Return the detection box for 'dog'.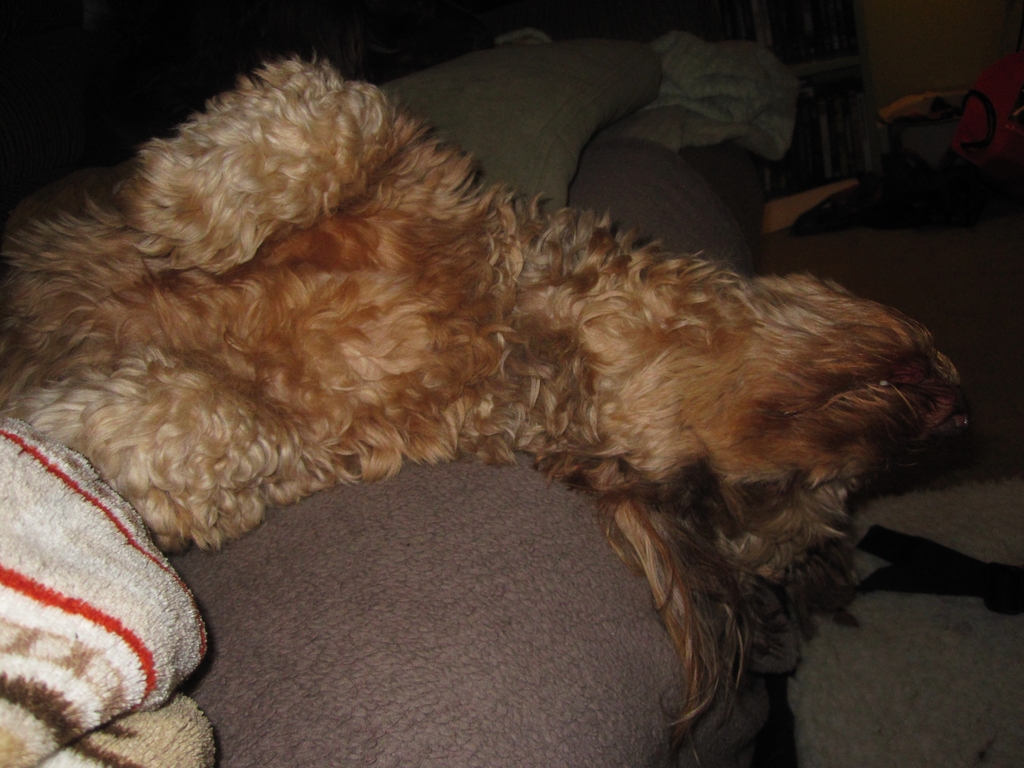
crop(0, 53, 963, 767).
